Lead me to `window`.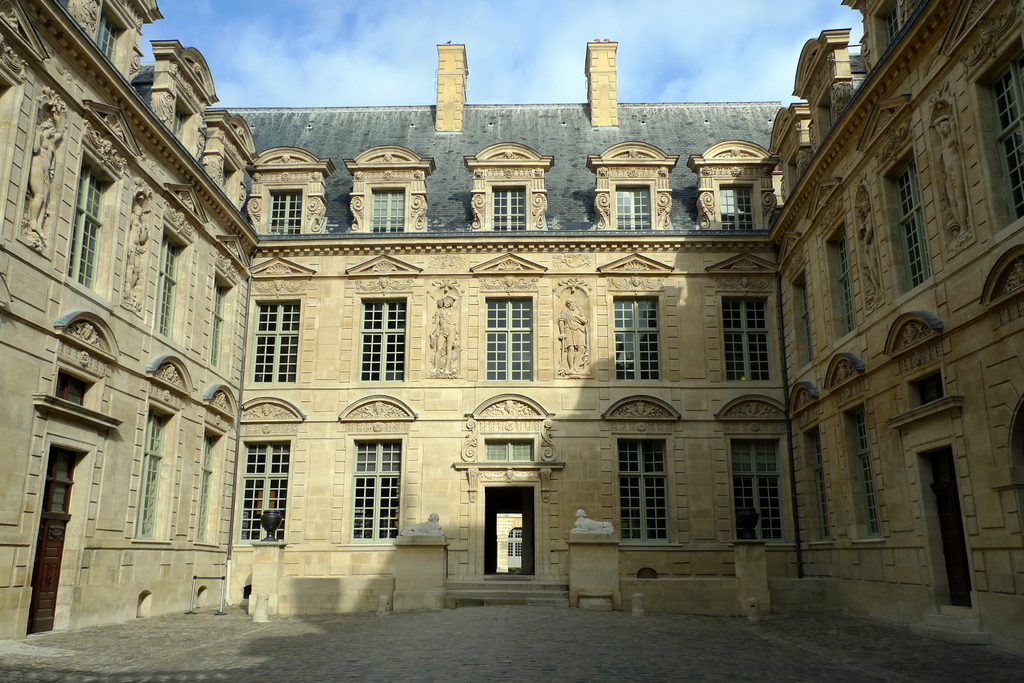
Lead to box=[141, 32, 220, 163].
